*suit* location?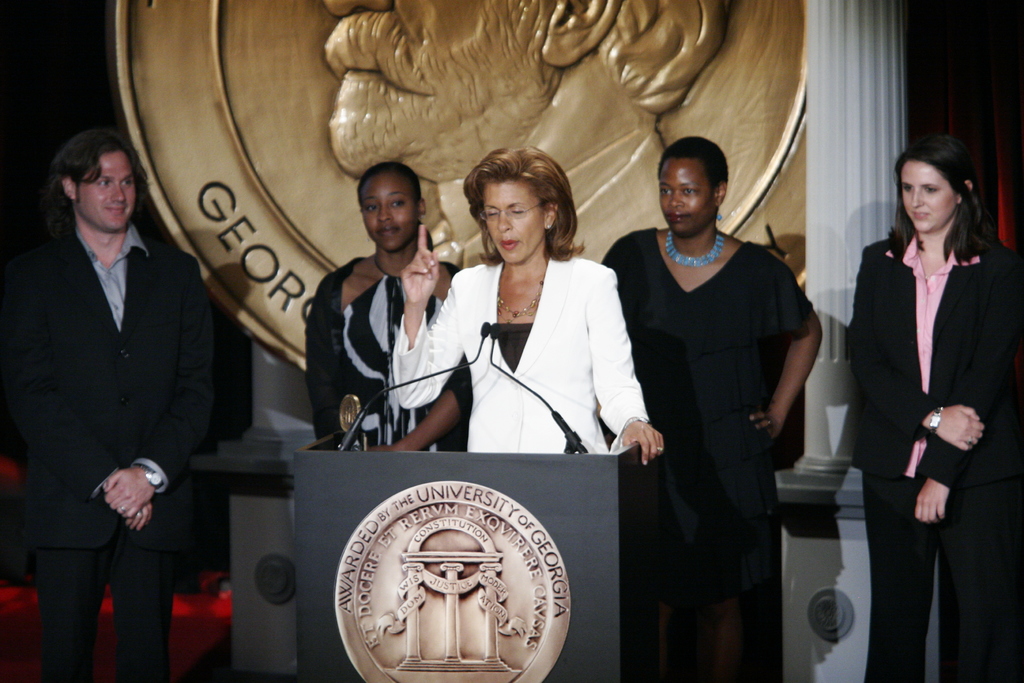
(0,229,216,682)
